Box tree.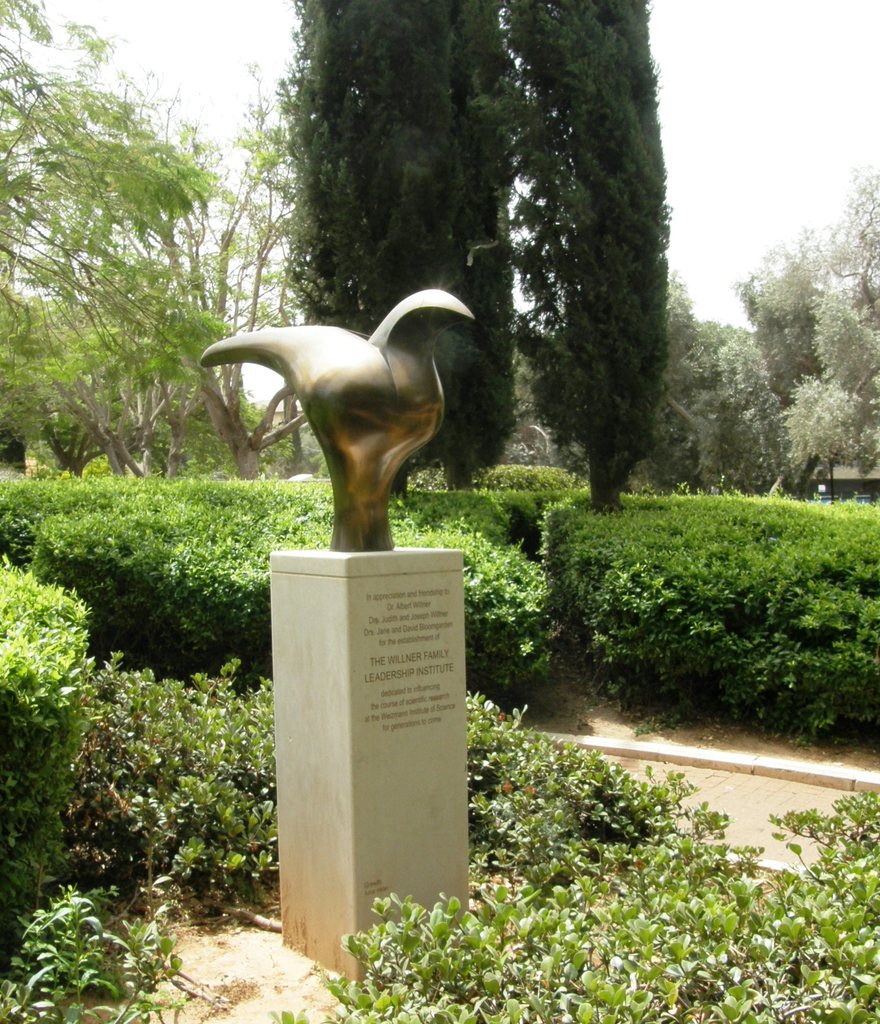
x1=511, y1=0, x2=674, y2=511.
